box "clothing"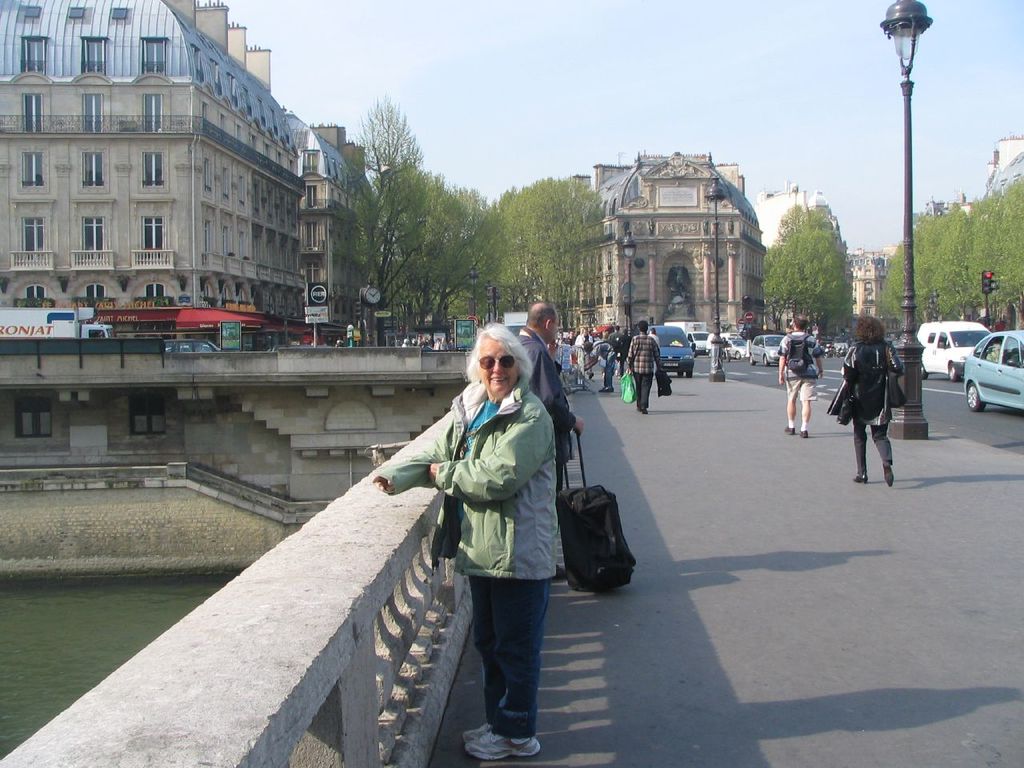
781:326:823:399
